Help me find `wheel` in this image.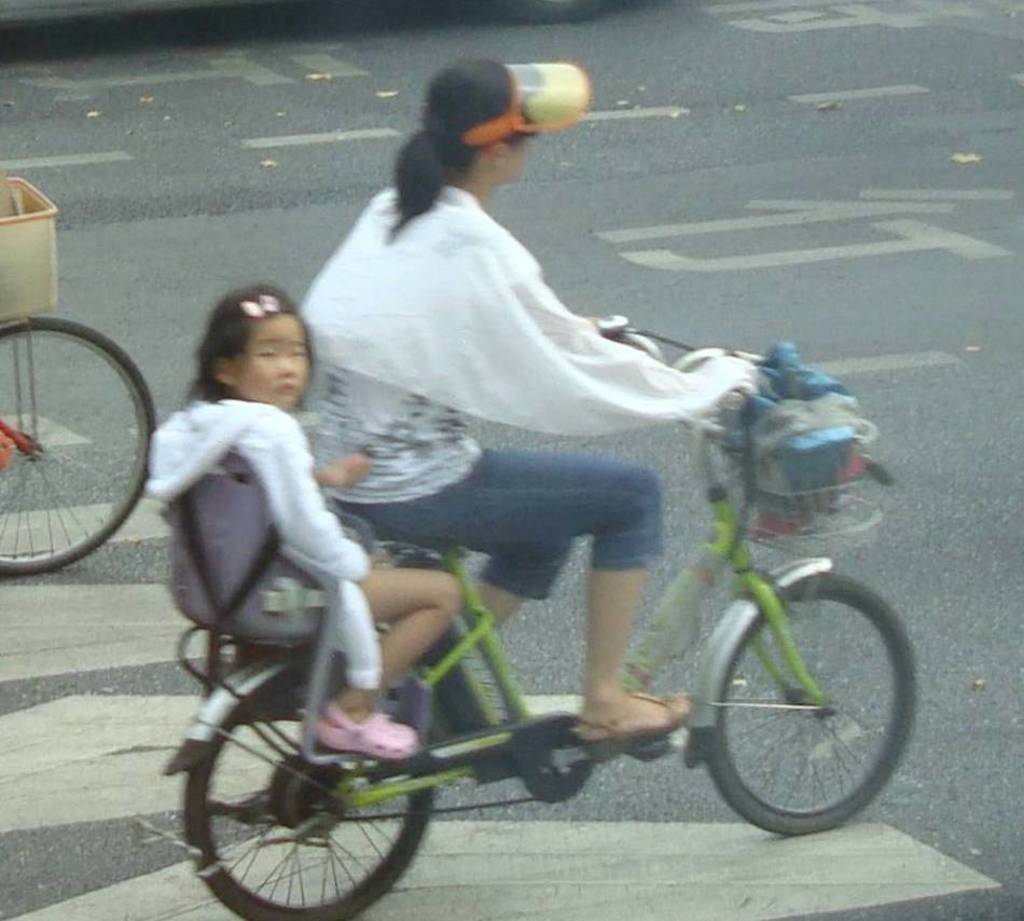
Found it: [180,674,431,920].
